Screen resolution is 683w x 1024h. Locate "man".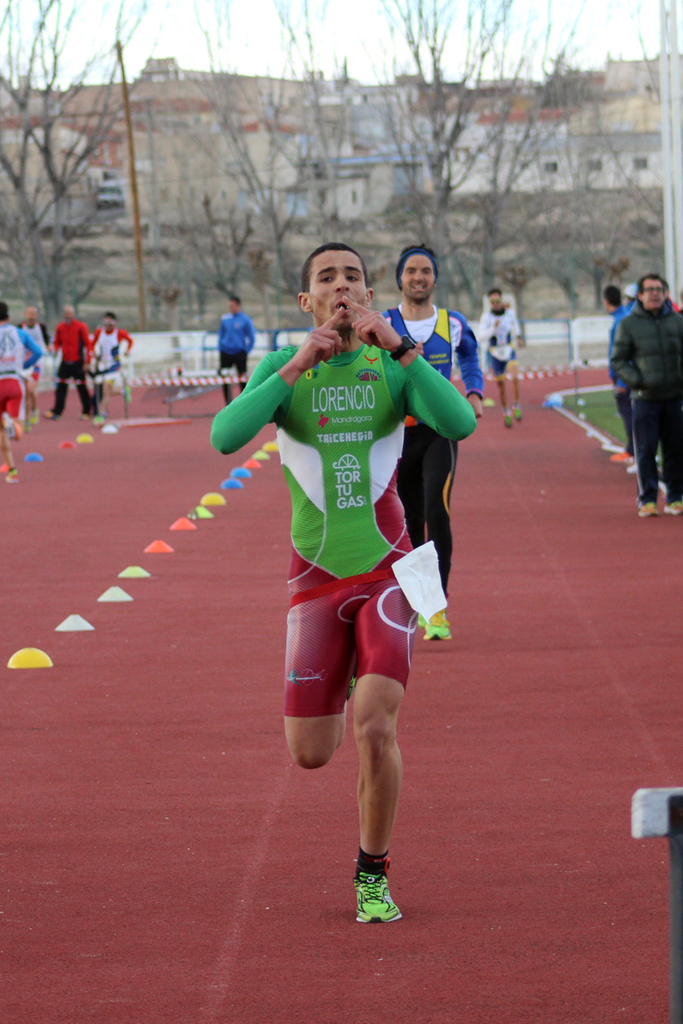
(x1=482, y1=287, x2=520, y2=435).
